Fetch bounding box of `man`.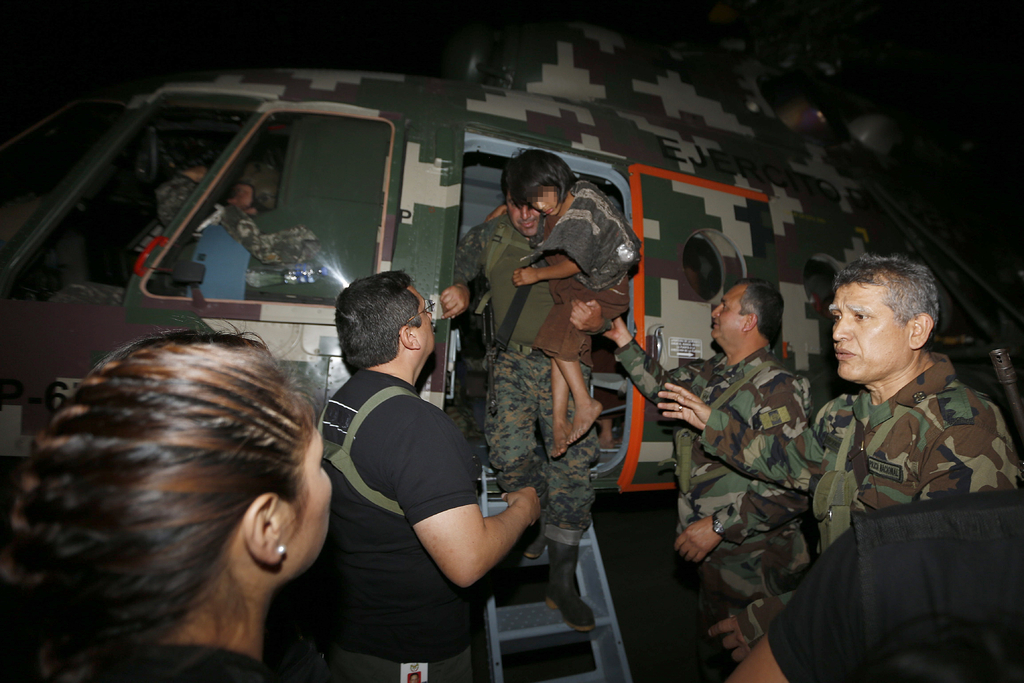
Bbox: (411,671,423,682).
